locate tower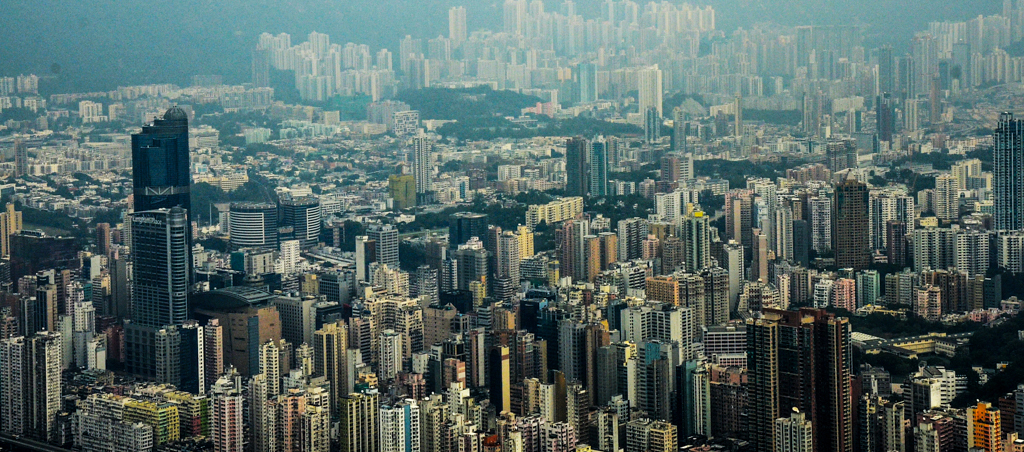
crop(750, 229, 769, 284)
